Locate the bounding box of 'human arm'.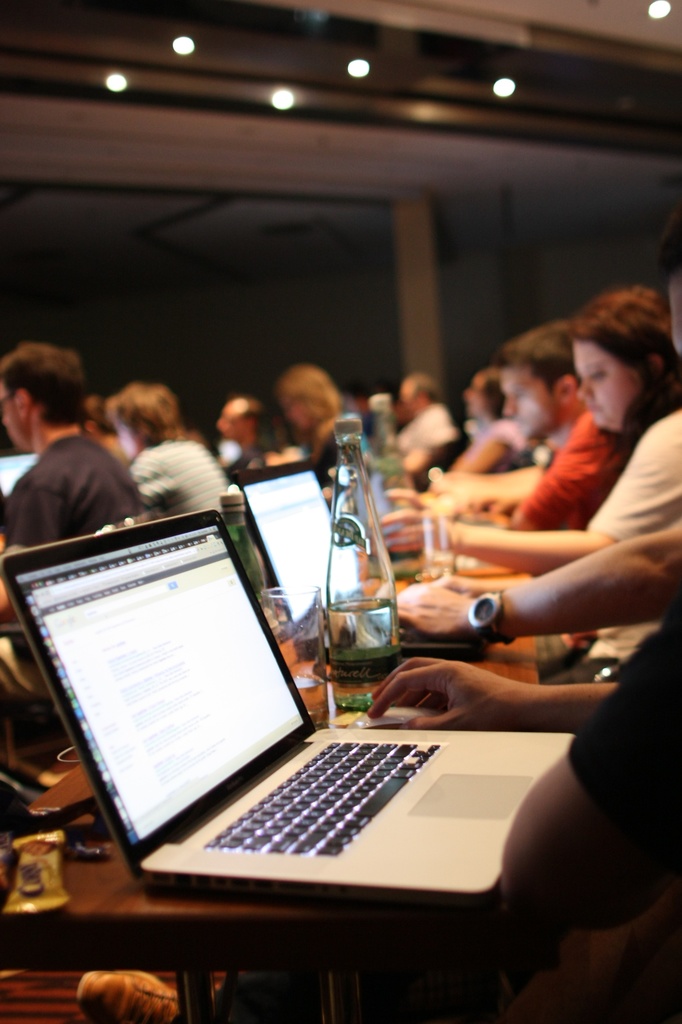
Bounding box: (390, 519, 681, 648).
